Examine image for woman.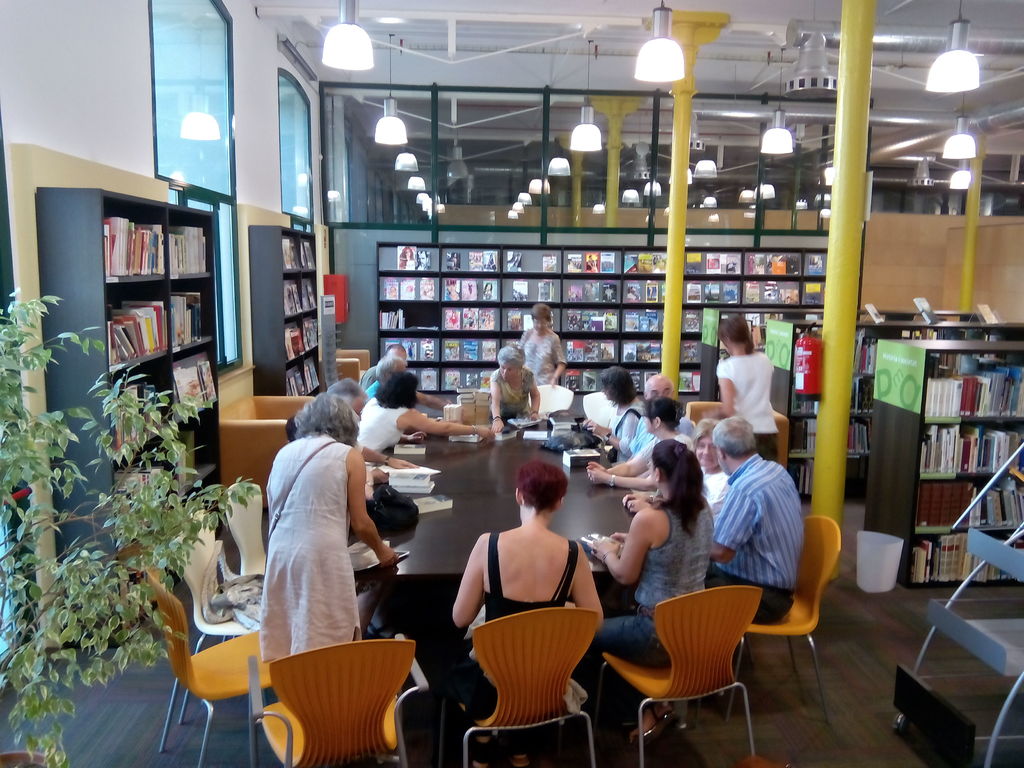
Examination result: box=[446, 449, 607, 660].
